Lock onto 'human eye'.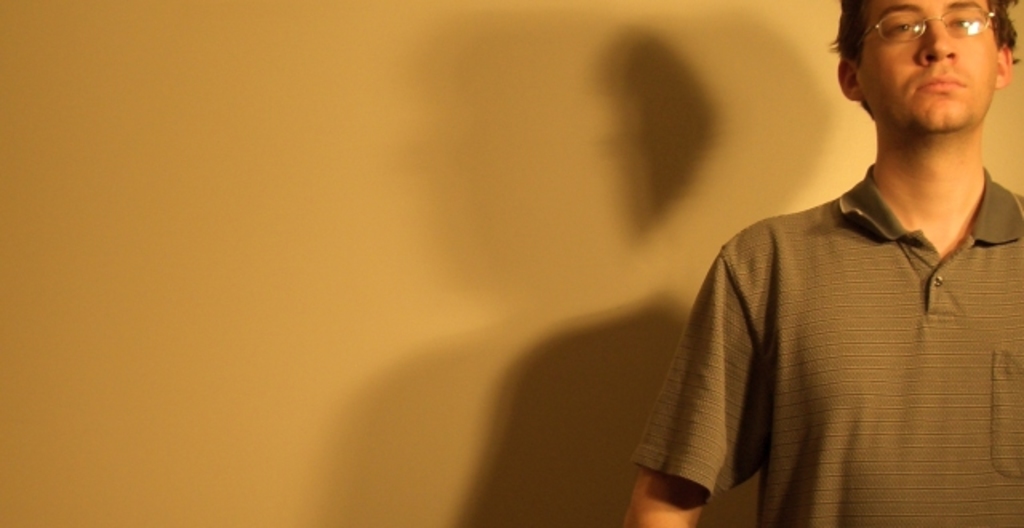
Locked: left=878, top=14, right=918, bottom=42.
